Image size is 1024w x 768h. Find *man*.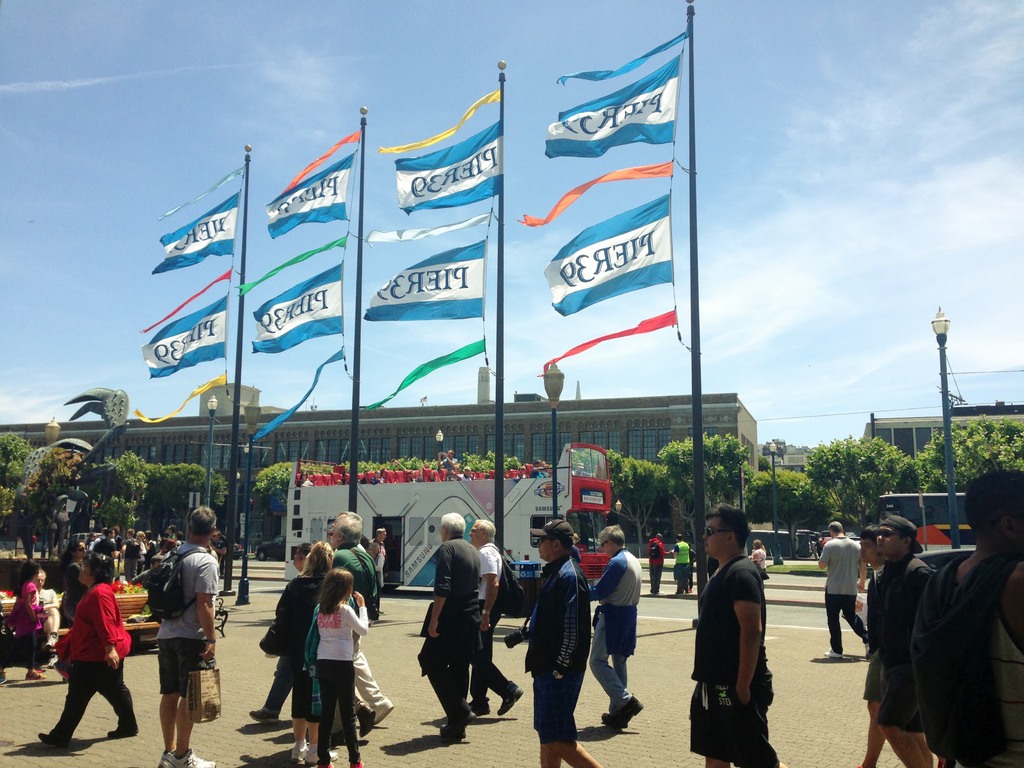
156,507,216,767.
